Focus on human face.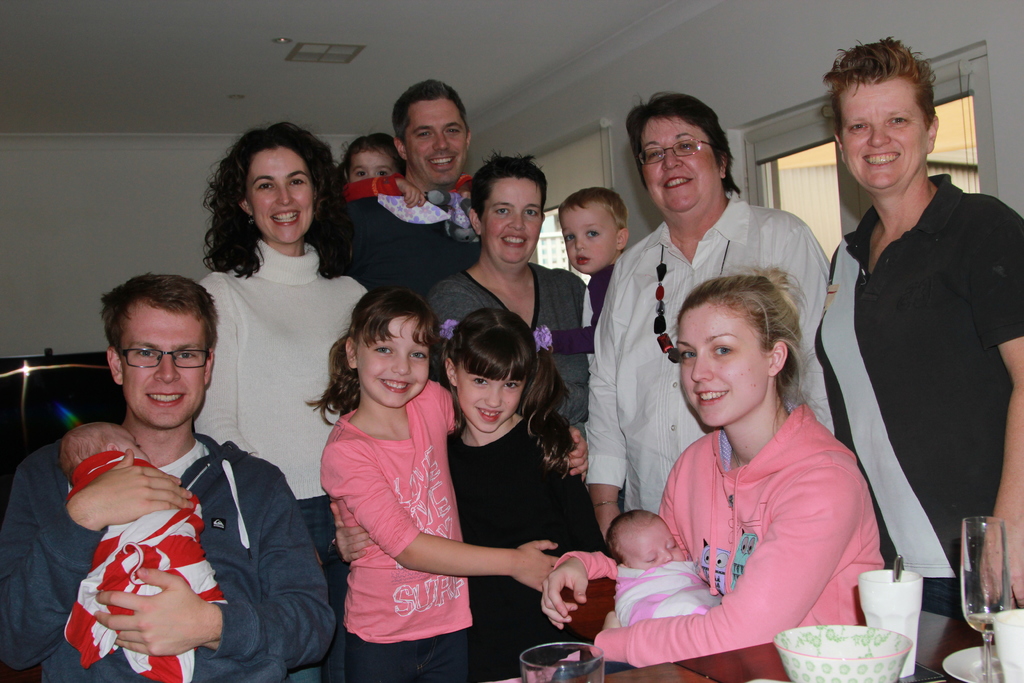
Focused at [x1=248, y1=145, x2=314, y2=245].
